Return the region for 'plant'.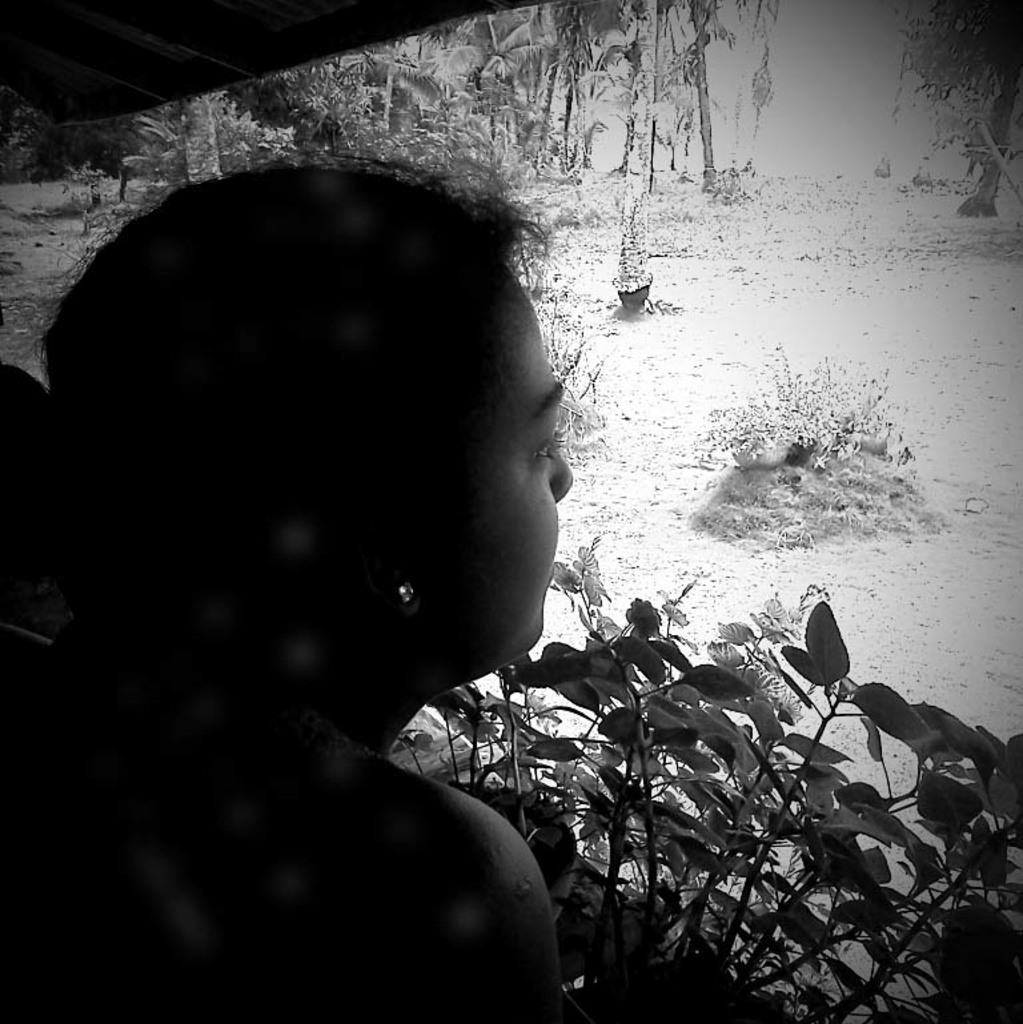
<box>529,268,607,413</box>.
